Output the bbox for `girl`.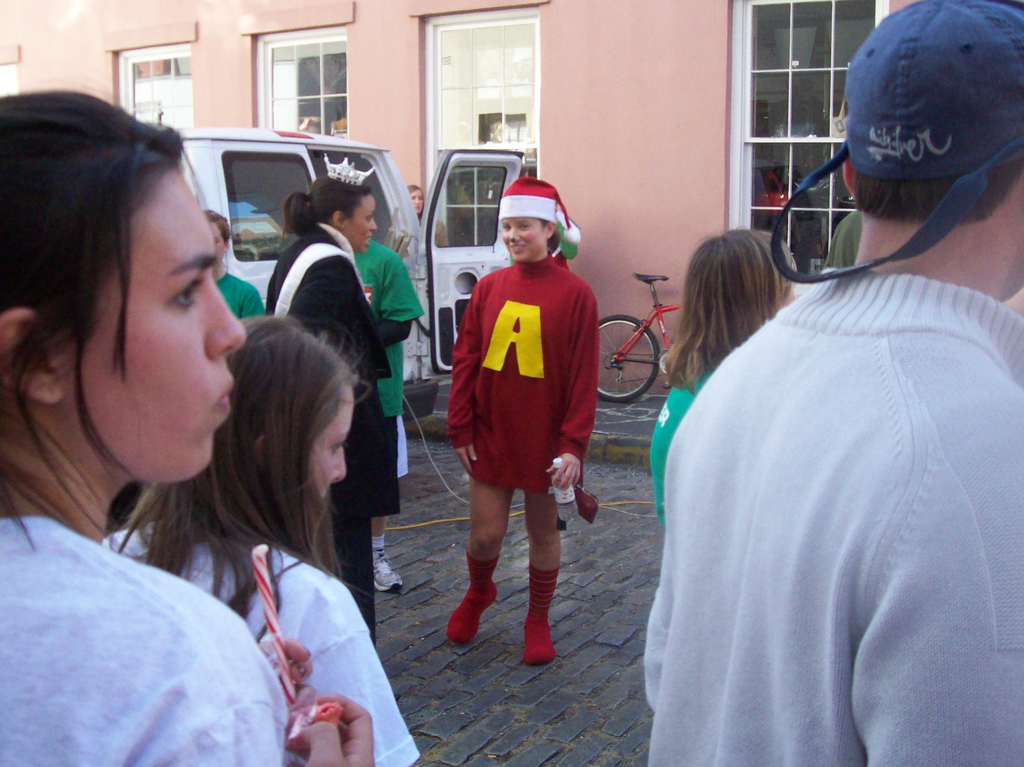
<box>447,180,597,662</box>.
